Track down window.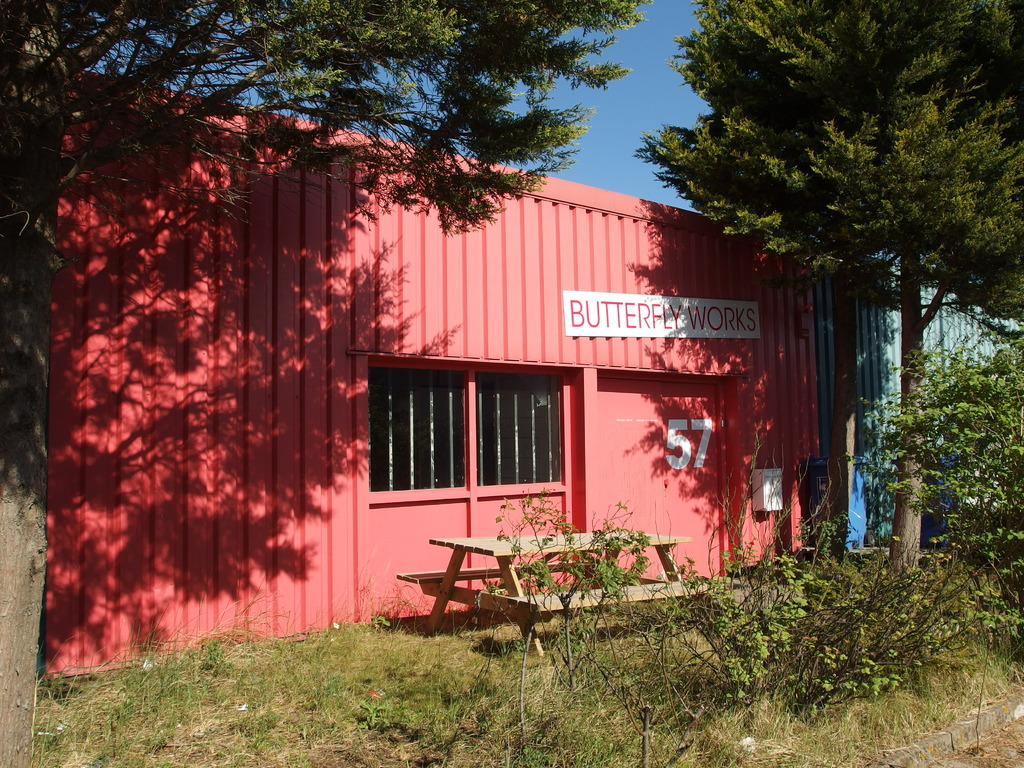
Tracked to locate(366, 371, 469, 505).
